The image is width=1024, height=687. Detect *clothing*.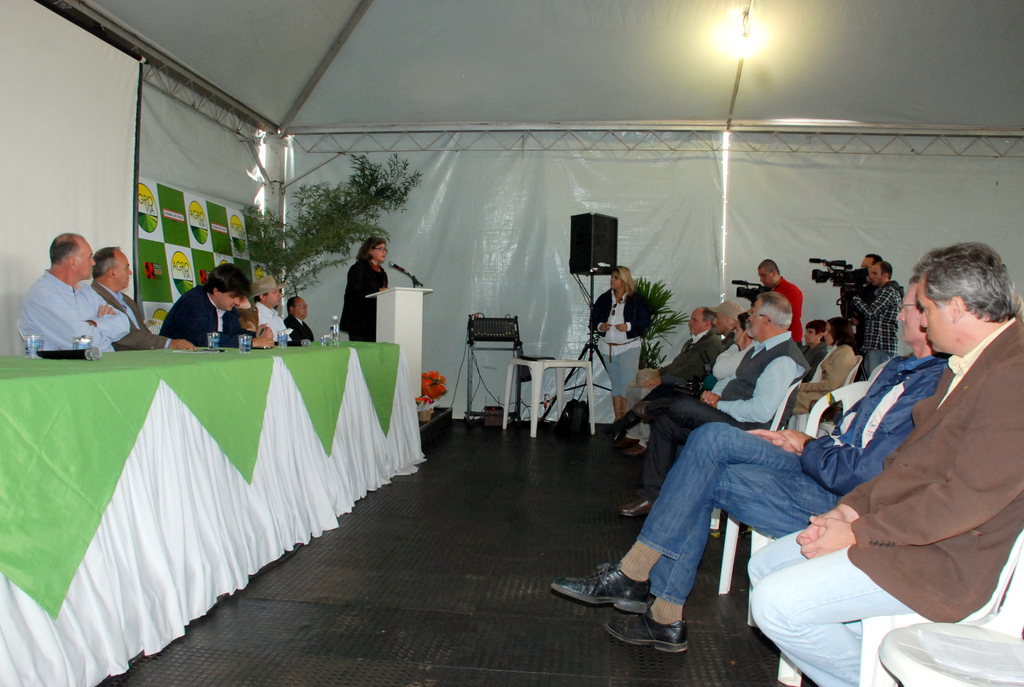
Detection: pyautogui.locateOnScreen(254, 301, 286, 347).
